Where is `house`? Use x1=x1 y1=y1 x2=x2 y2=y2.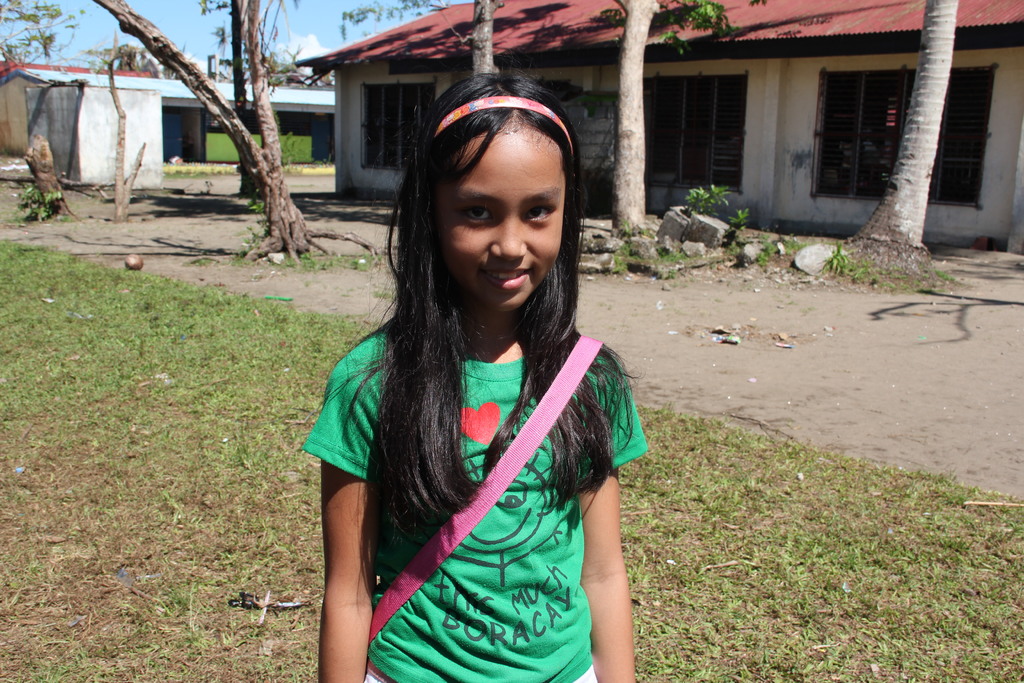
x1=0 y1=60 x2=335 y2=173.
